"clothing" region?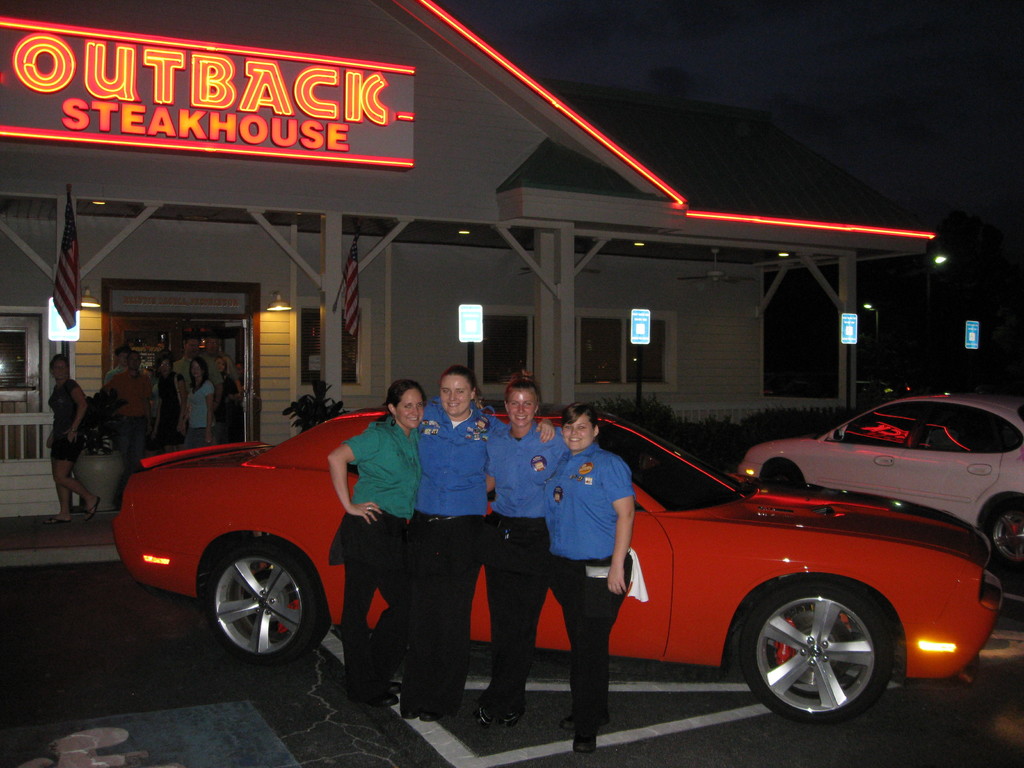
484:424:570:704
